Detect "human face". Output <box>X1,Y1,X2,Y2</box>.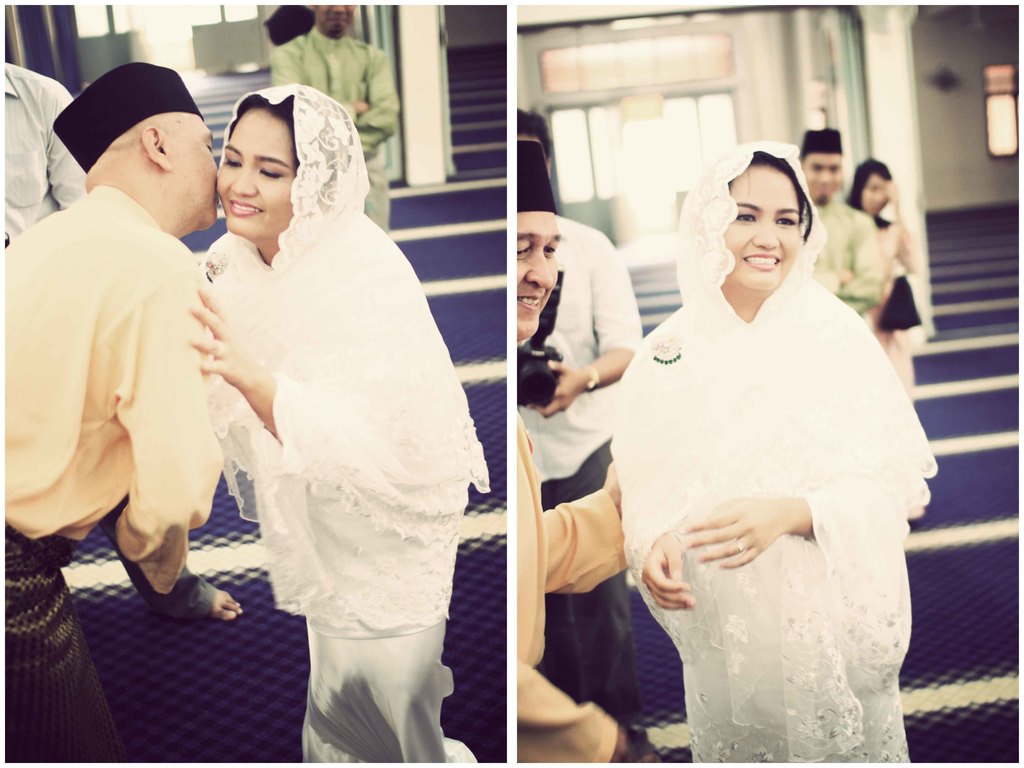
<box>516,212,564,334</box>.
